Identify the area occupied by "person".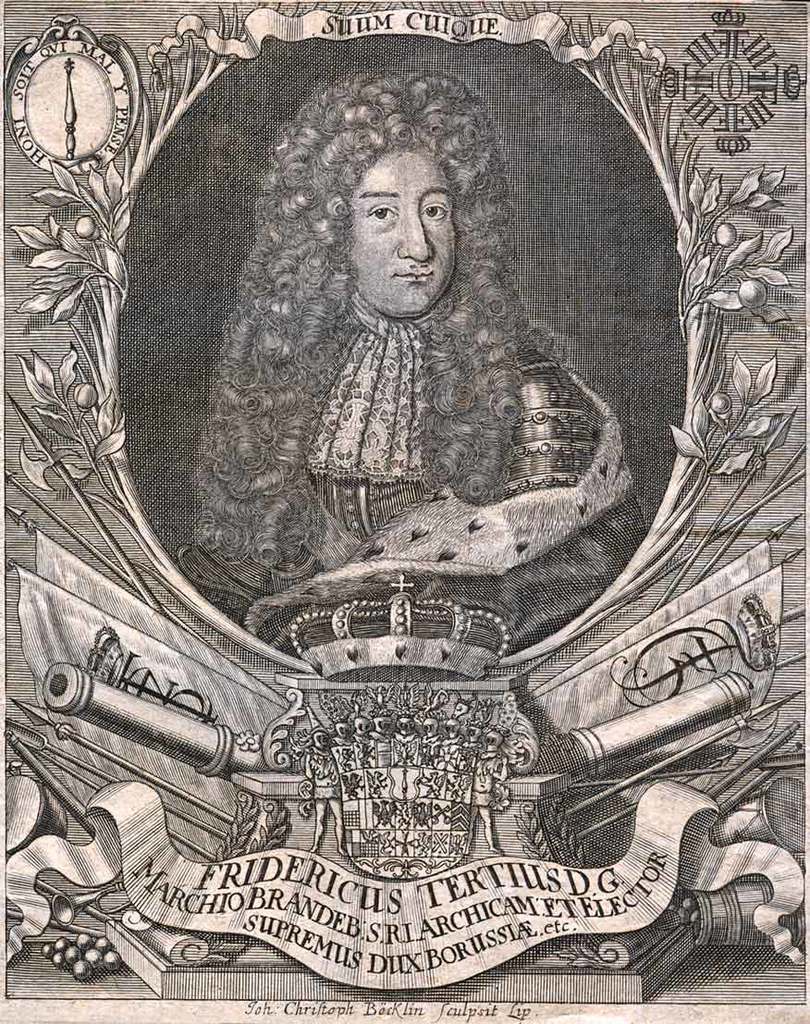
Area: [164,69,645,730].
